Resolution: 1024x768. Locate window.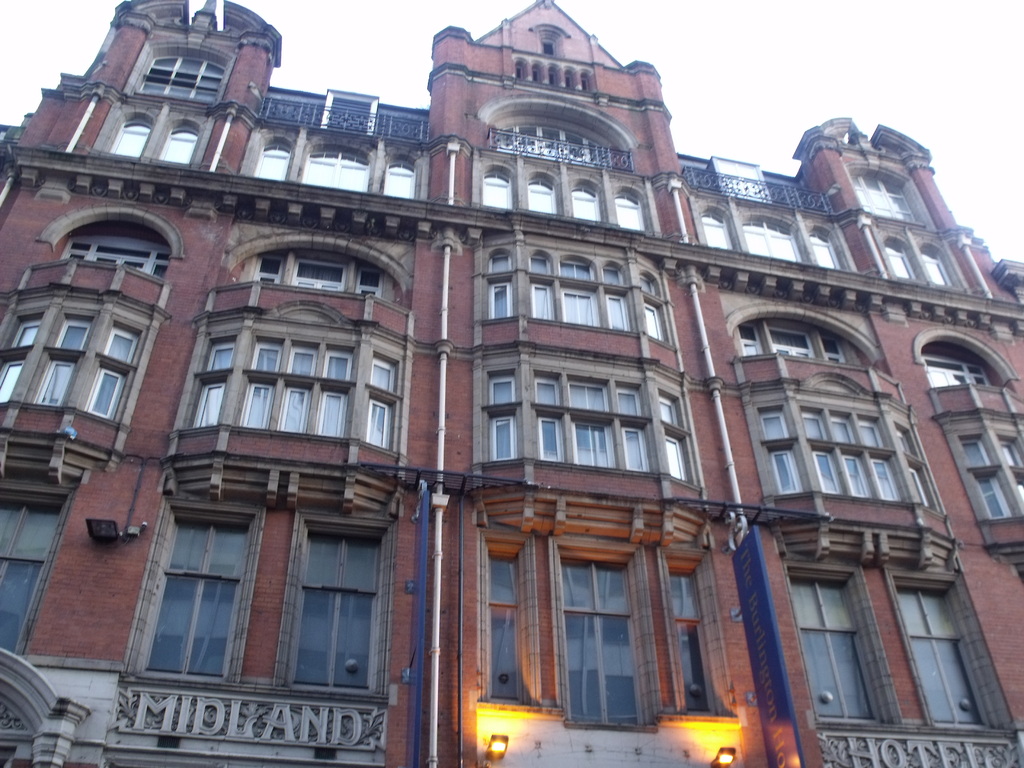
<box>255,143,295,182</box>.
